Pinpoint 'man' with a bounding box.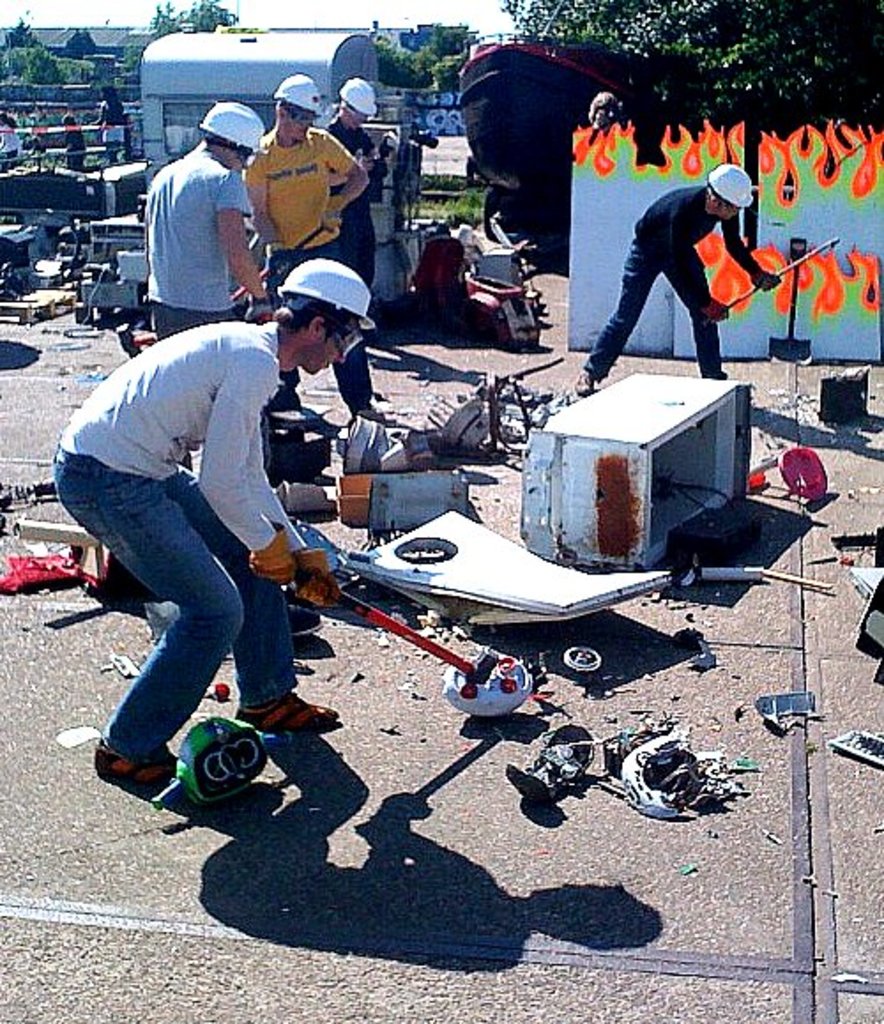
left=133, top=108, right=263, bottom=320.
